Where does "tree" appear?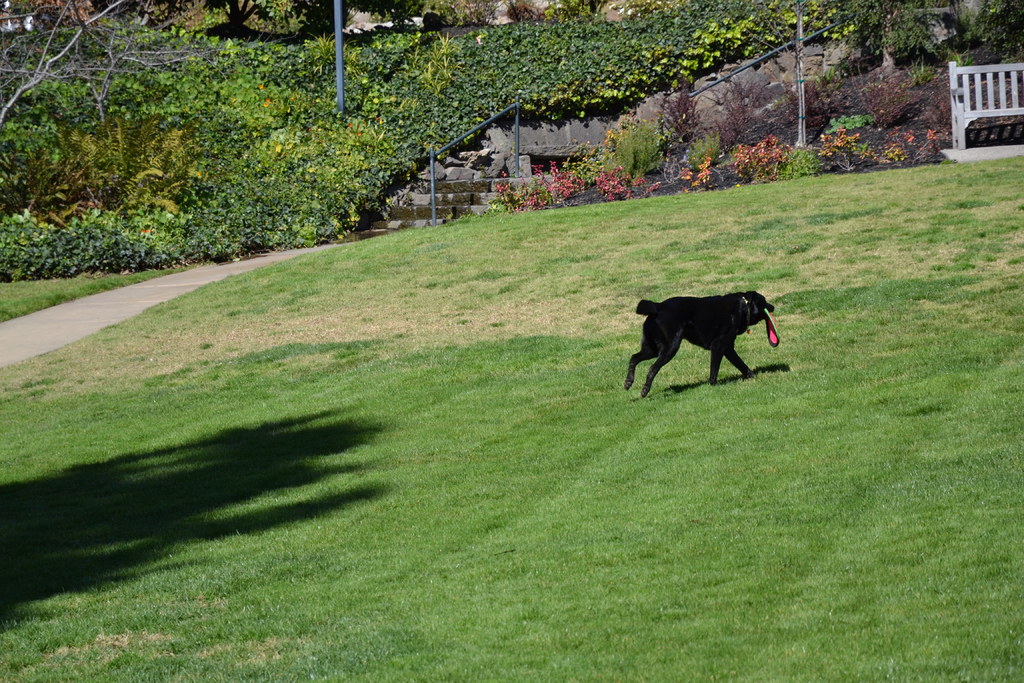
Appears at <bbox>0, 0, 235, 131</bbox>.
